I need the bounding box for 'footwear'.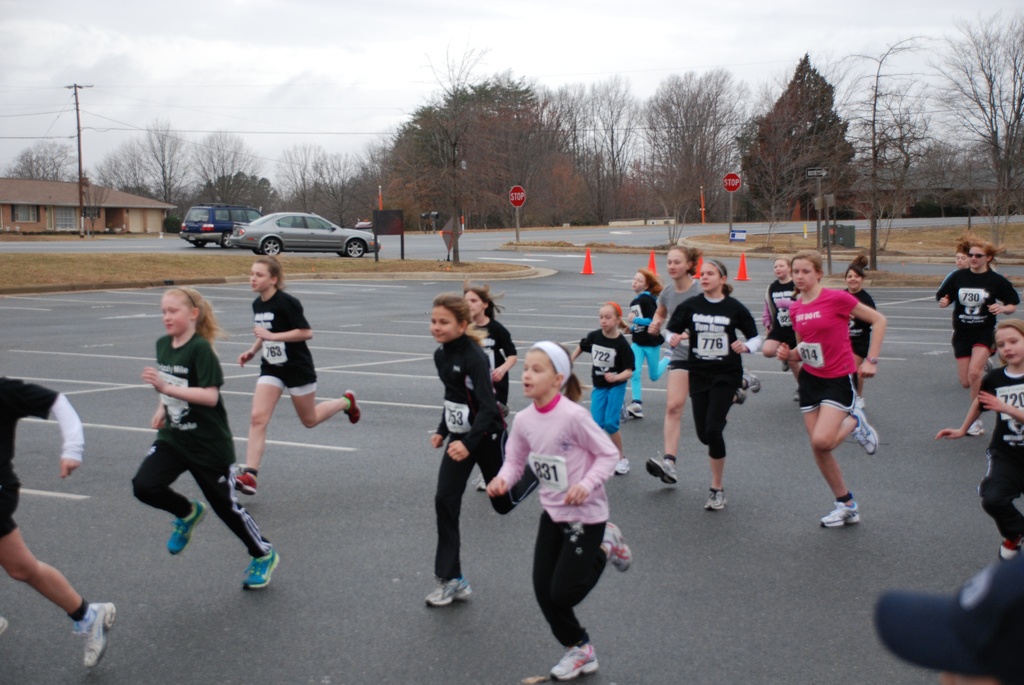
Here it is: (left=617, top=400, right=628, bottom=421).
